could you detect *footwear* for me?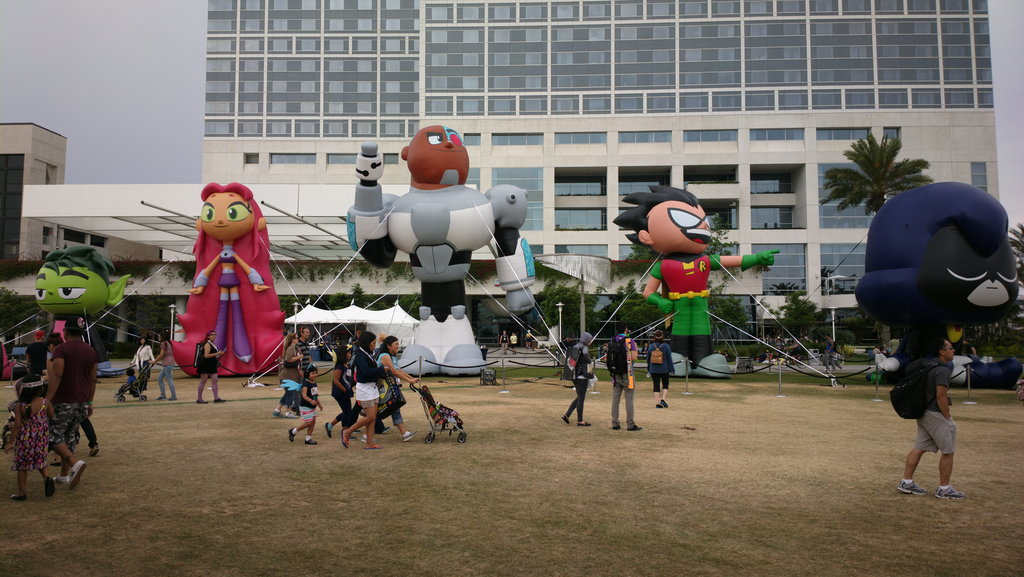
Detection result: bbox(287, 414, 298, 415).
